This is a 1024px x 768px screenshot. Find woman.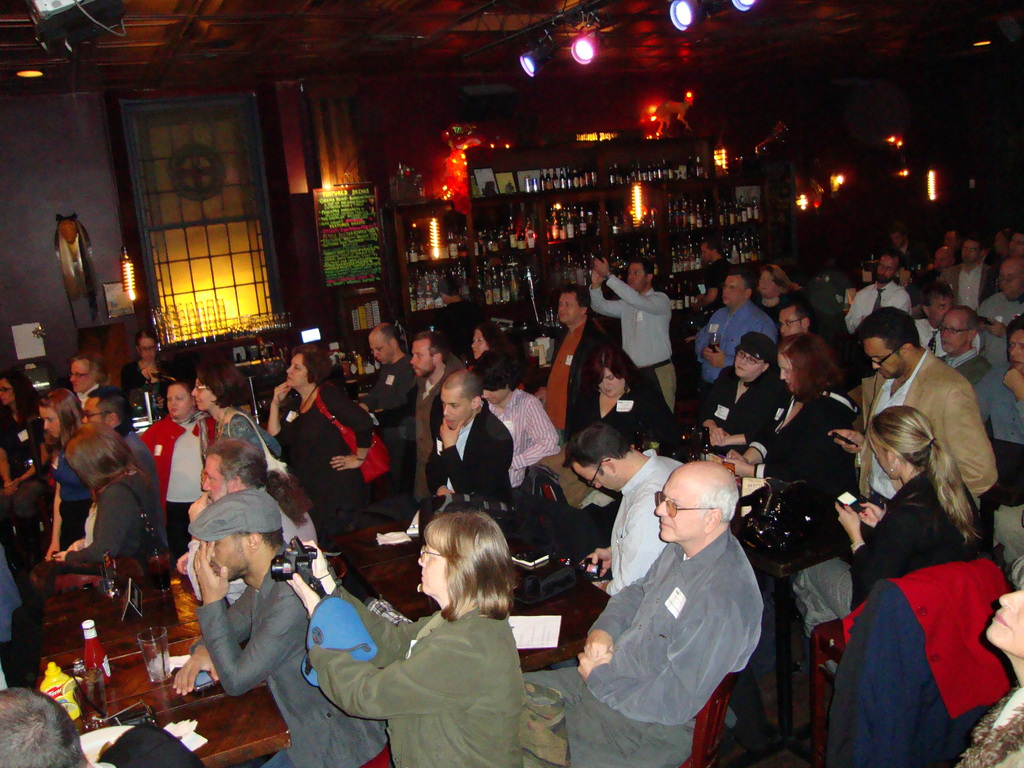
Bounding box: BBox(140, 376, 225, 563).
